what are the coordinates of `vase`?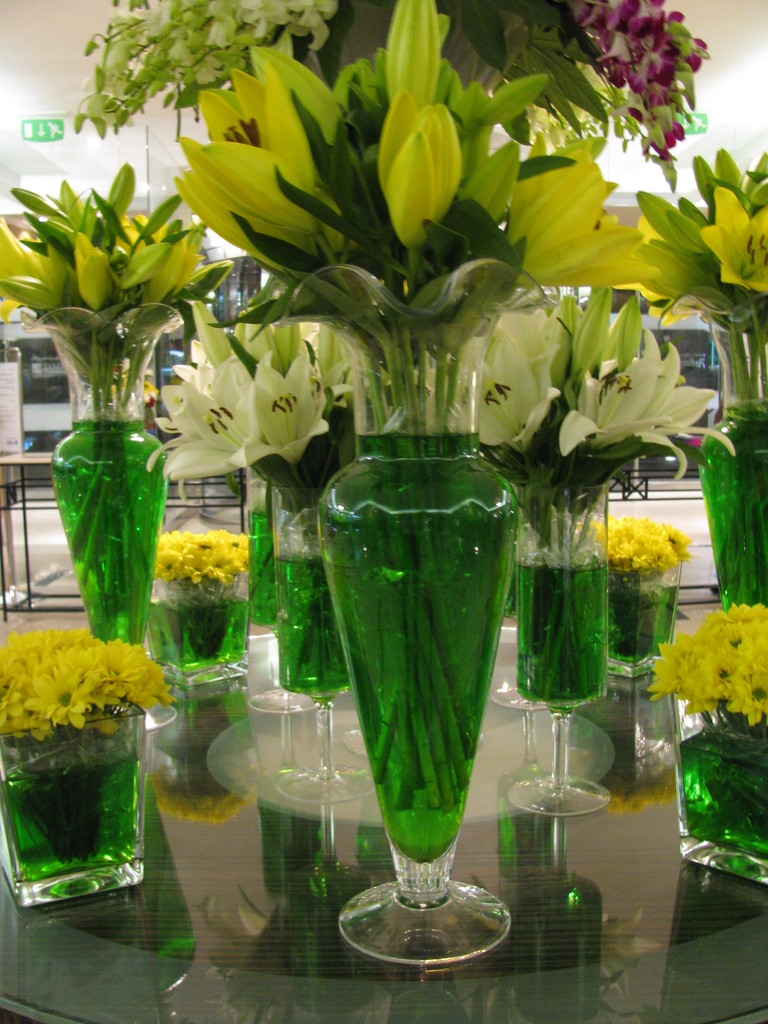
crop(273, 483, 366, 807).
